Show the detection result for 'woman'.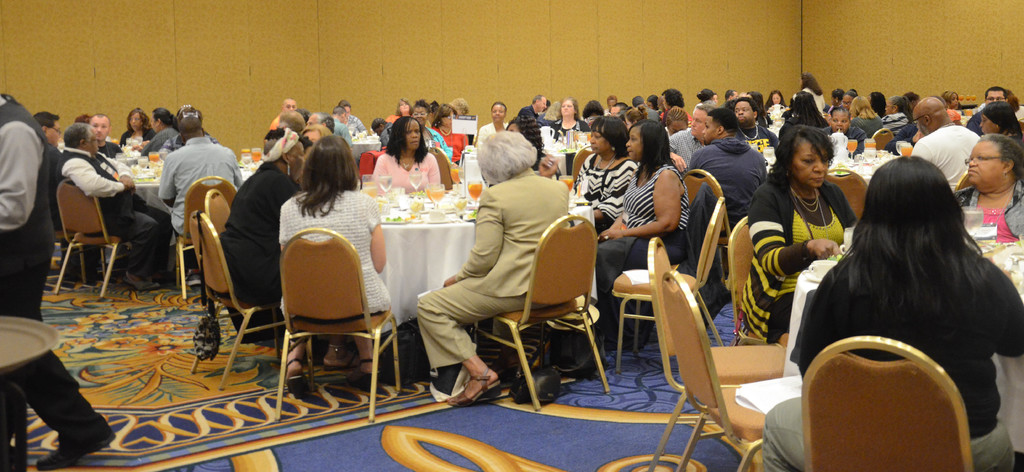
x1=758, y1=95, x2=792, y2=127.
